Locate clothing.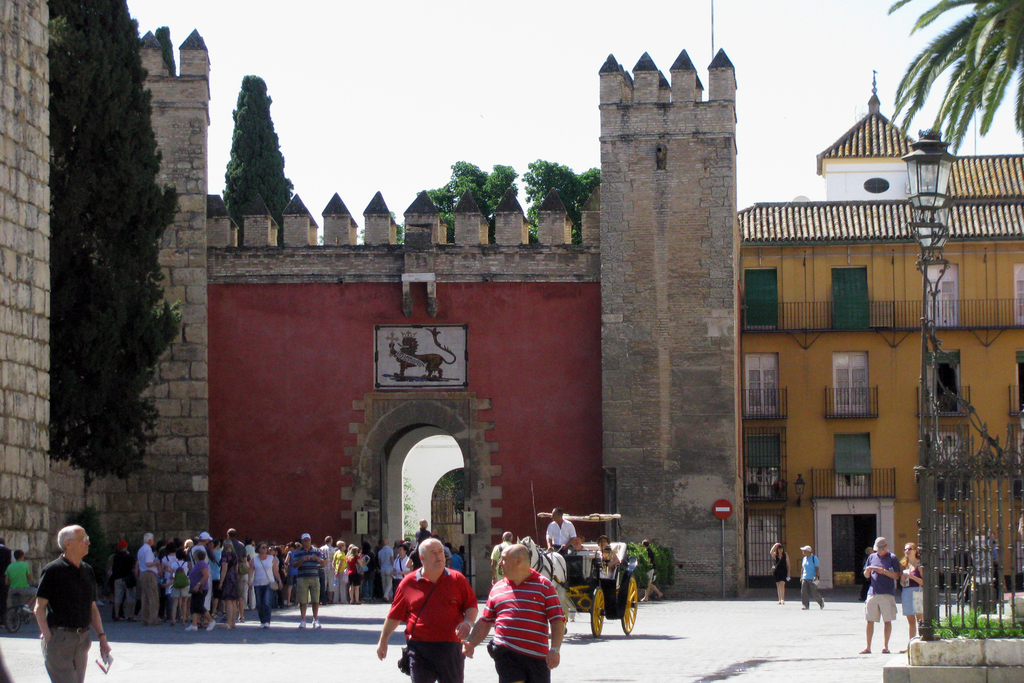
Bounding box: x1=481 y1=570 x2=566 y2=682.
